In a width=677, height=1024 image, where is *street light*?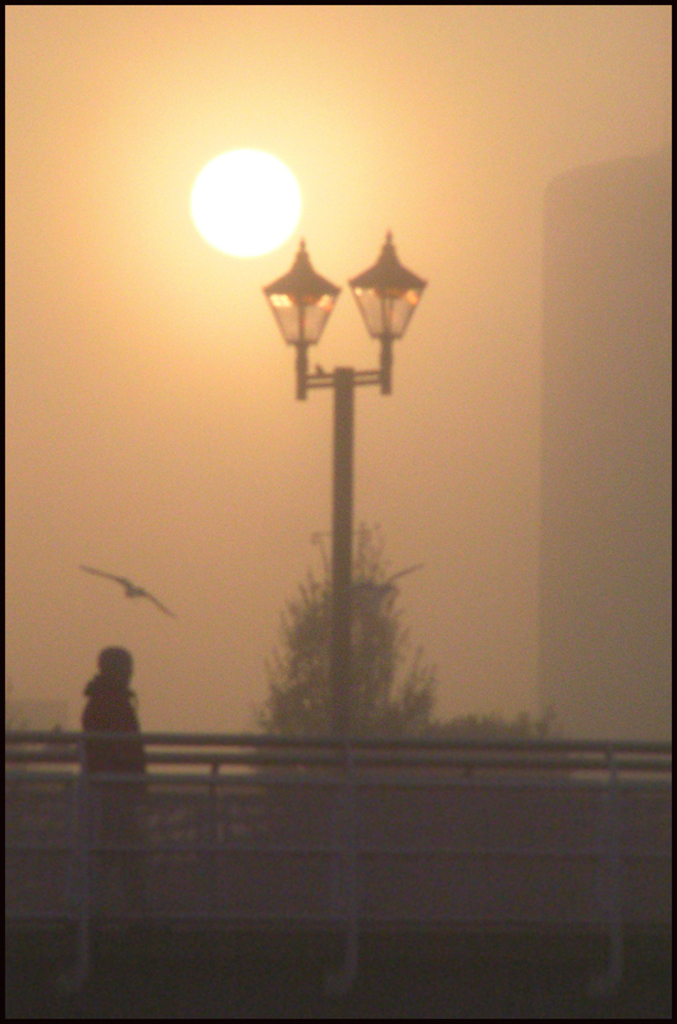
(259, 221, 425, 749).
